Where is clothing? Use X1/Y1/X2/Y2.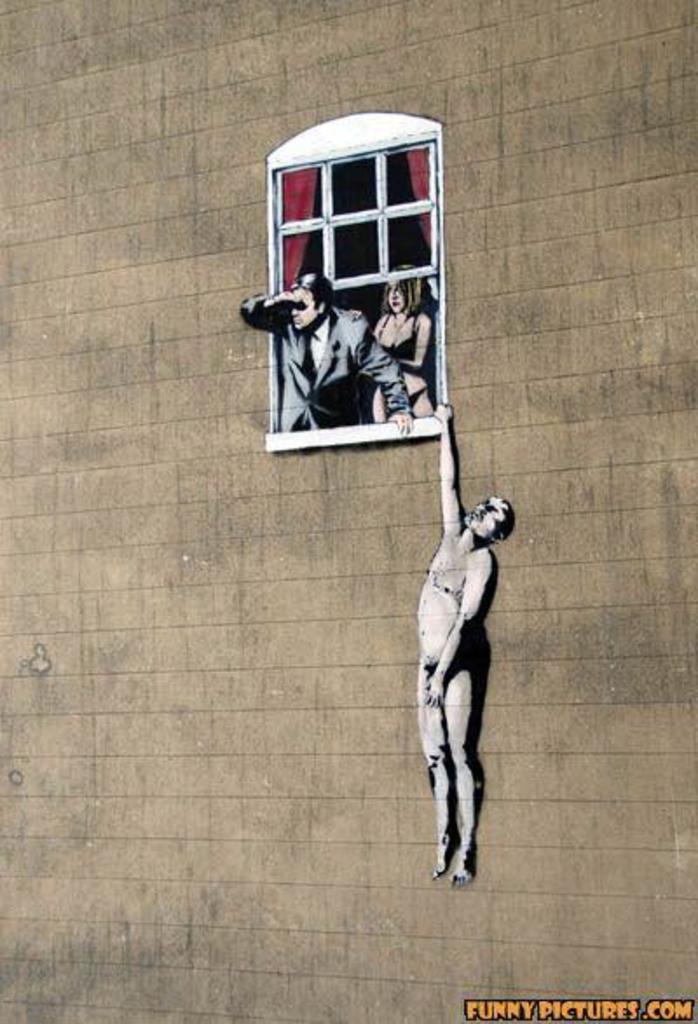
243/290/398/434.
